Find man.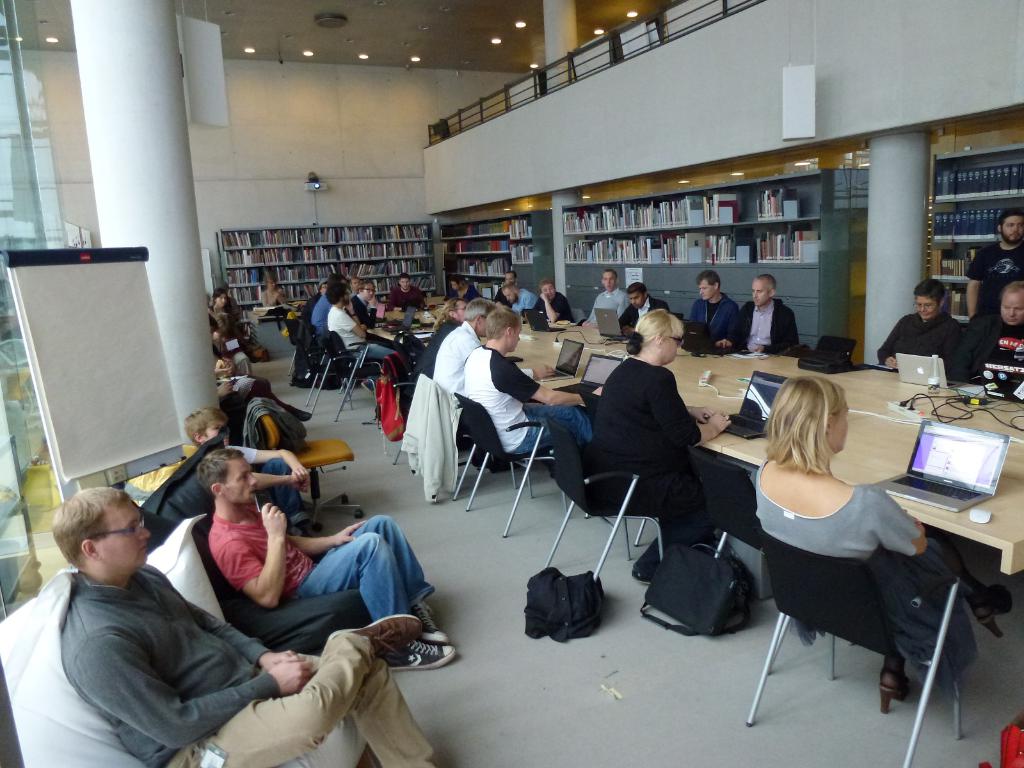
189 449 460 678.
